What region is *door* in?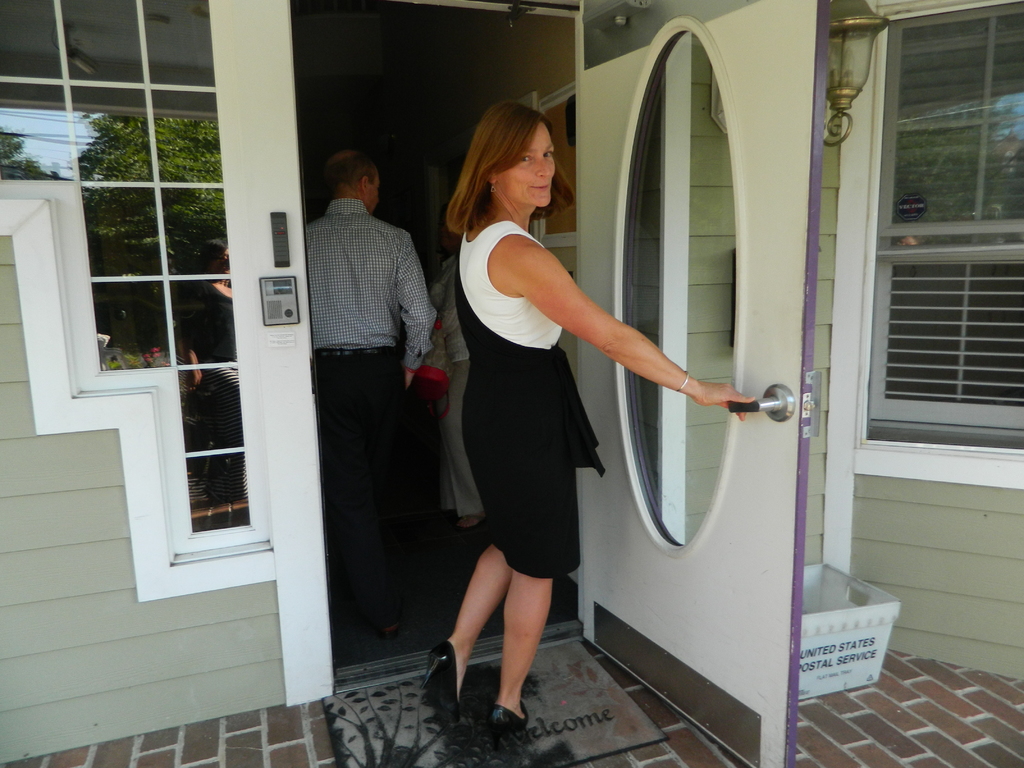
locate(567, 0, 826, 767).
